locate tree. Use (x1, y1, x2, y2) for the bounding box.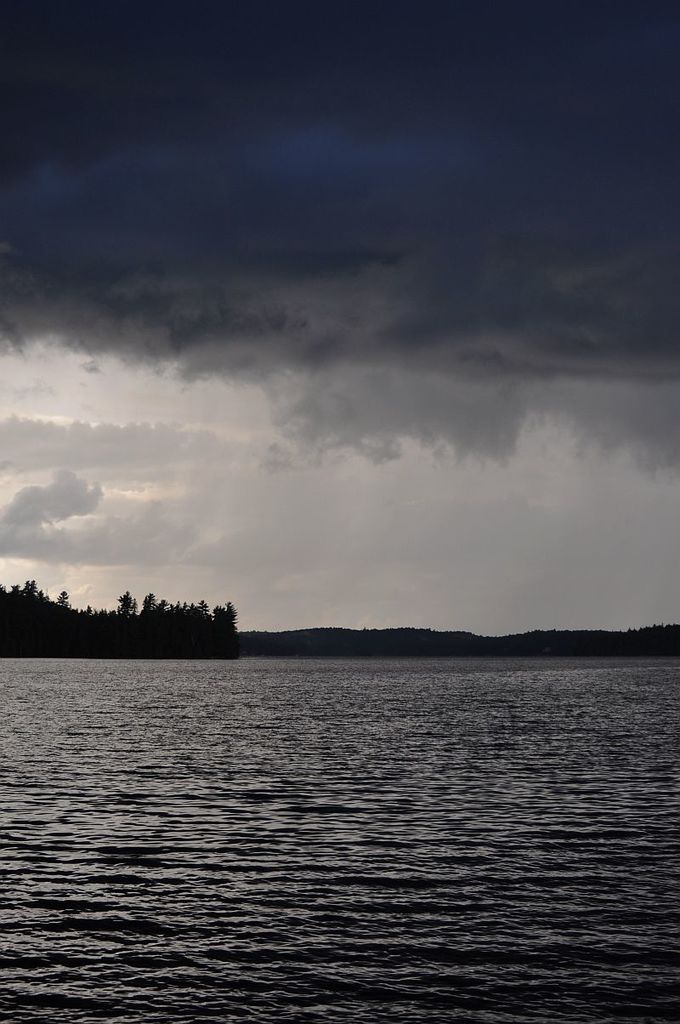
(2, 574, 244, 659).
